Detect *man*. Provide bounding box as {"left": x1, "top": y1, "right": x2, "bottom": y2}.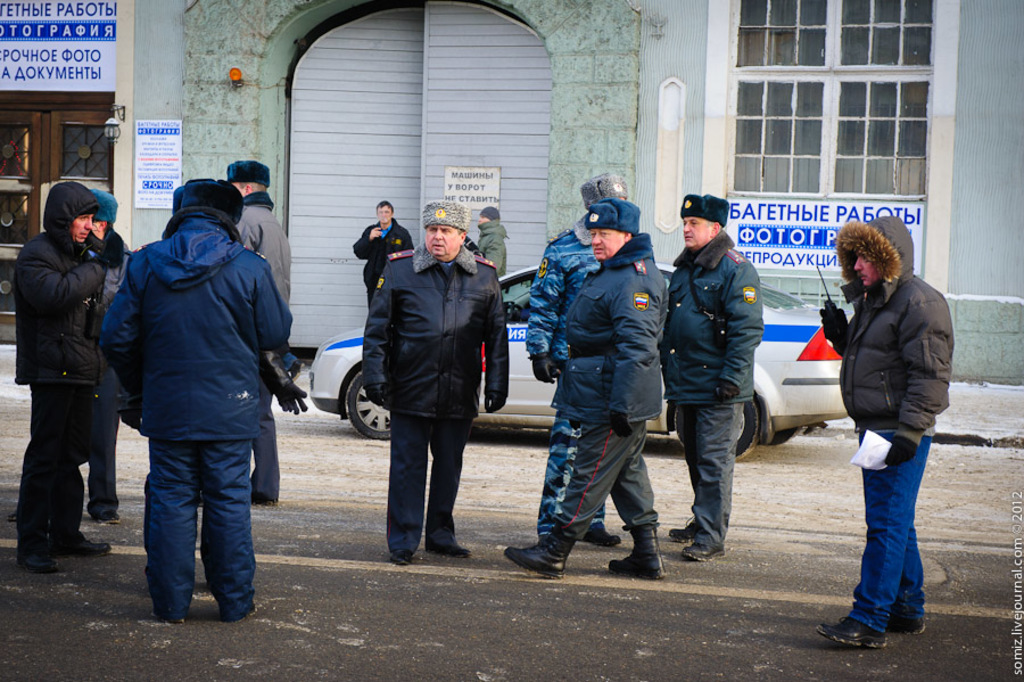
{"left": 520, "top": 166, "right": 639, "bottom": 548}.
